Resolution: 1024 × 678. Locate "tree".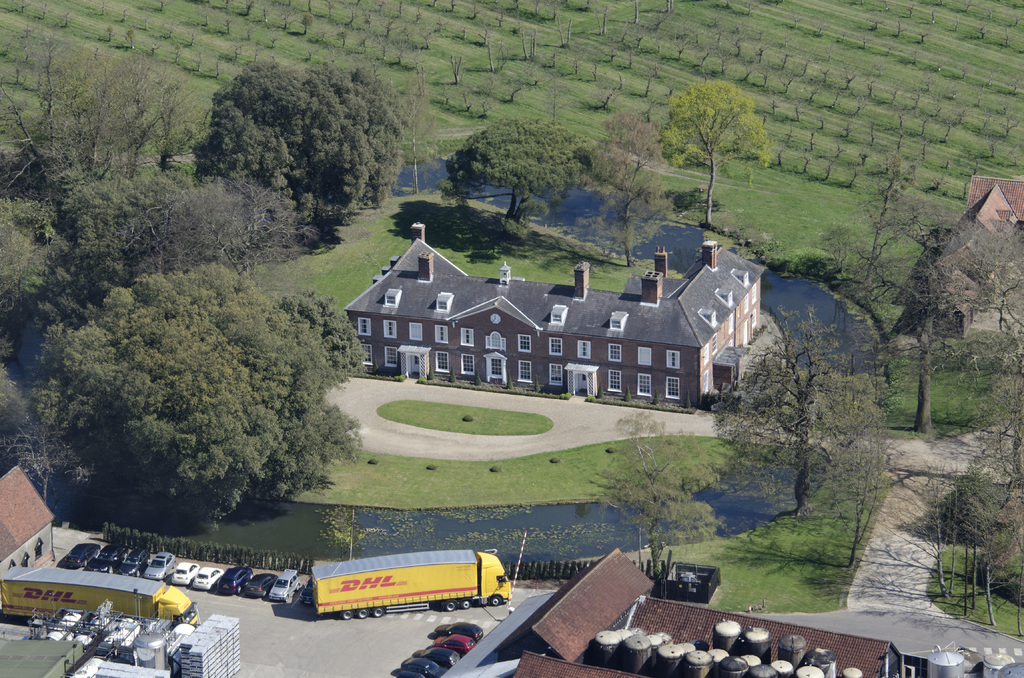
184/55/409/240.
